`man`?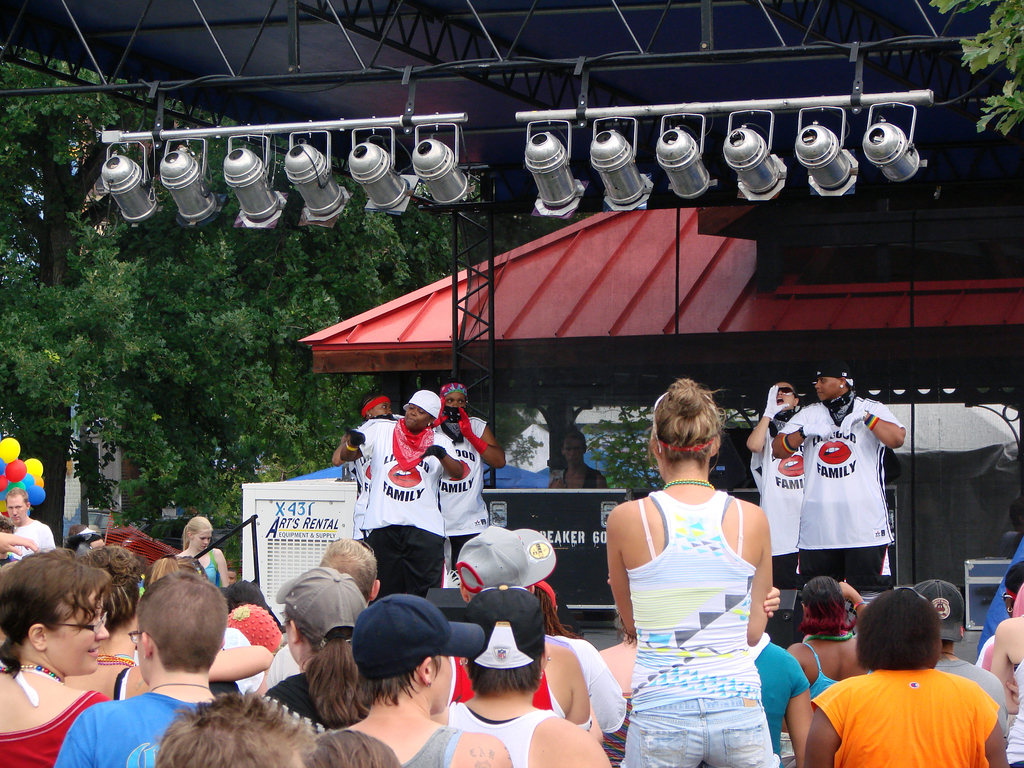
251 533 386 685
